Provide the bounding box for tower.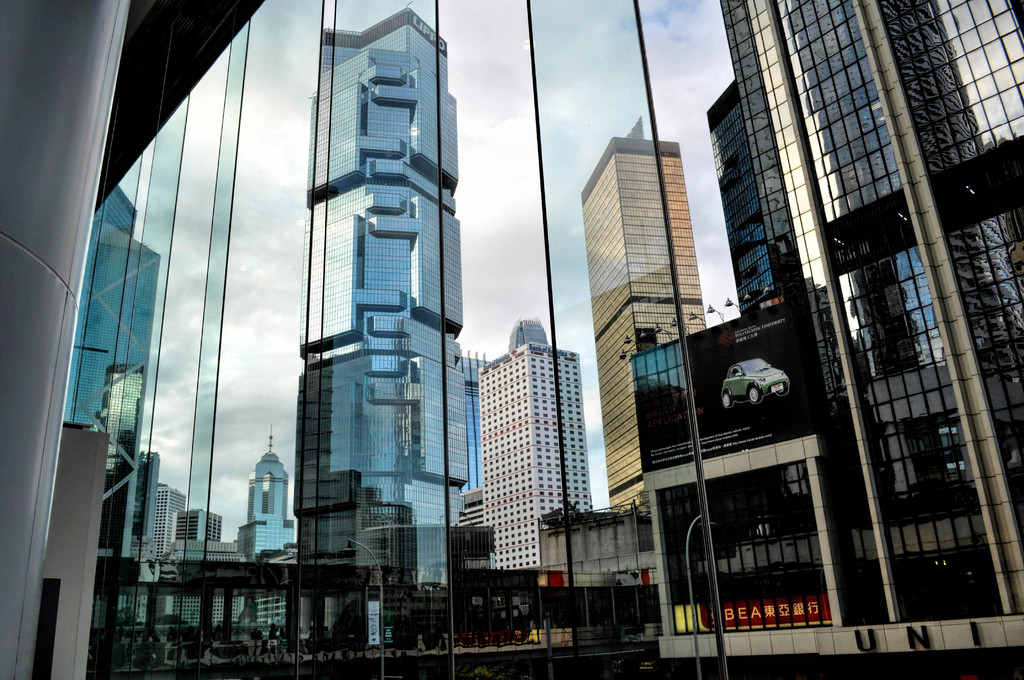
bbox=[290, 2, 469, 585].
